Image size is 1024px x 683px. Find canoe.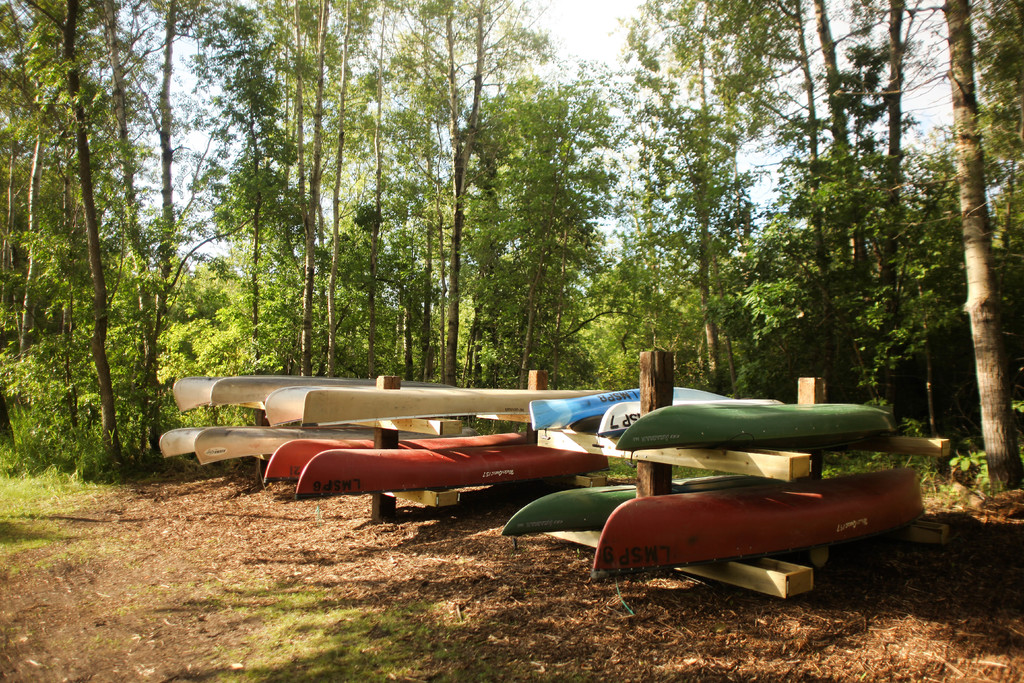
rect(498, 482, 705, 541).
